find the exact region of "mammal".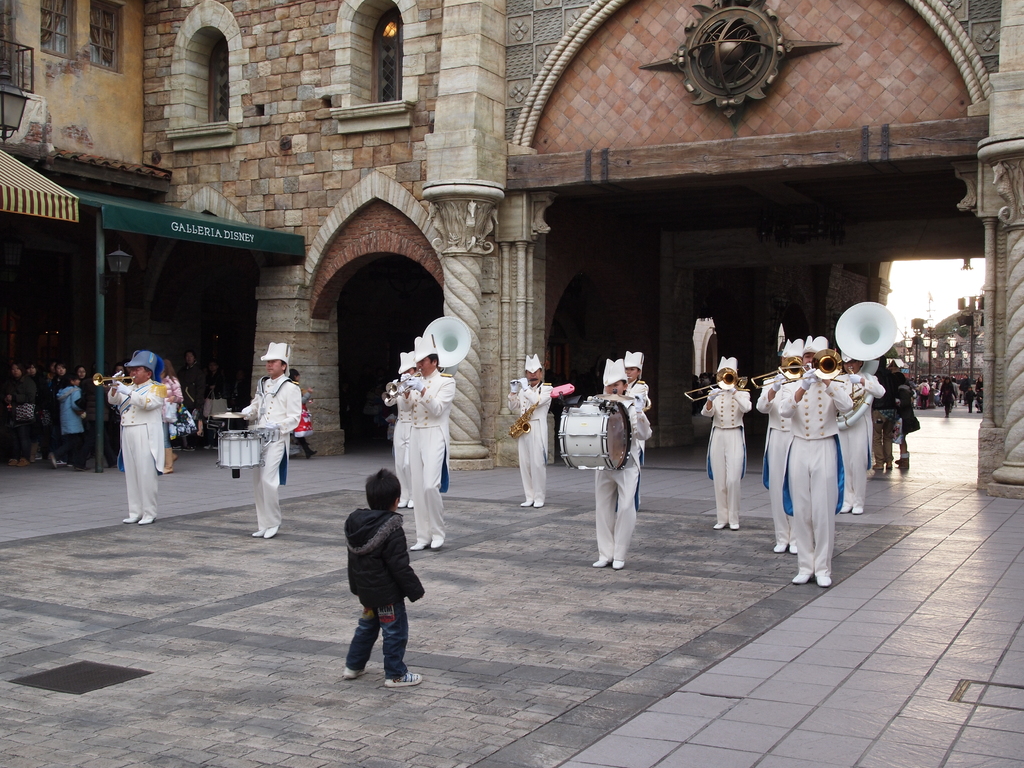
Exact region: box=[320, 460, 444, 705].
